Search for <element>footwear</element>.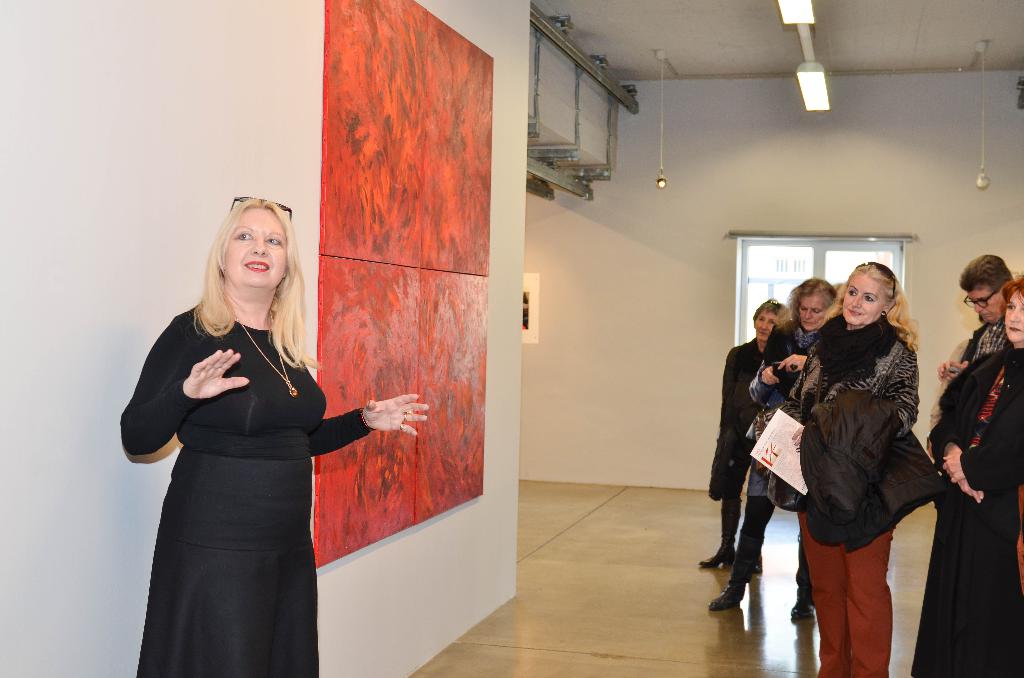
Found at bbox(708, 585, 741, 613).
